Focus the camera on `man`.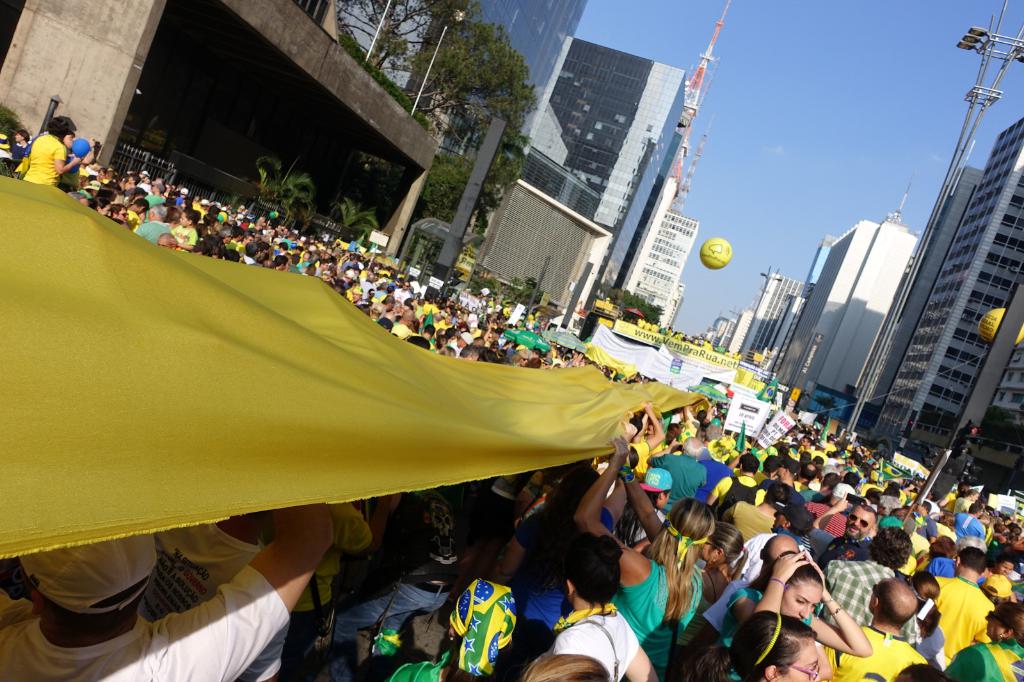
Focus region: region(762, 461, 798, 528).
